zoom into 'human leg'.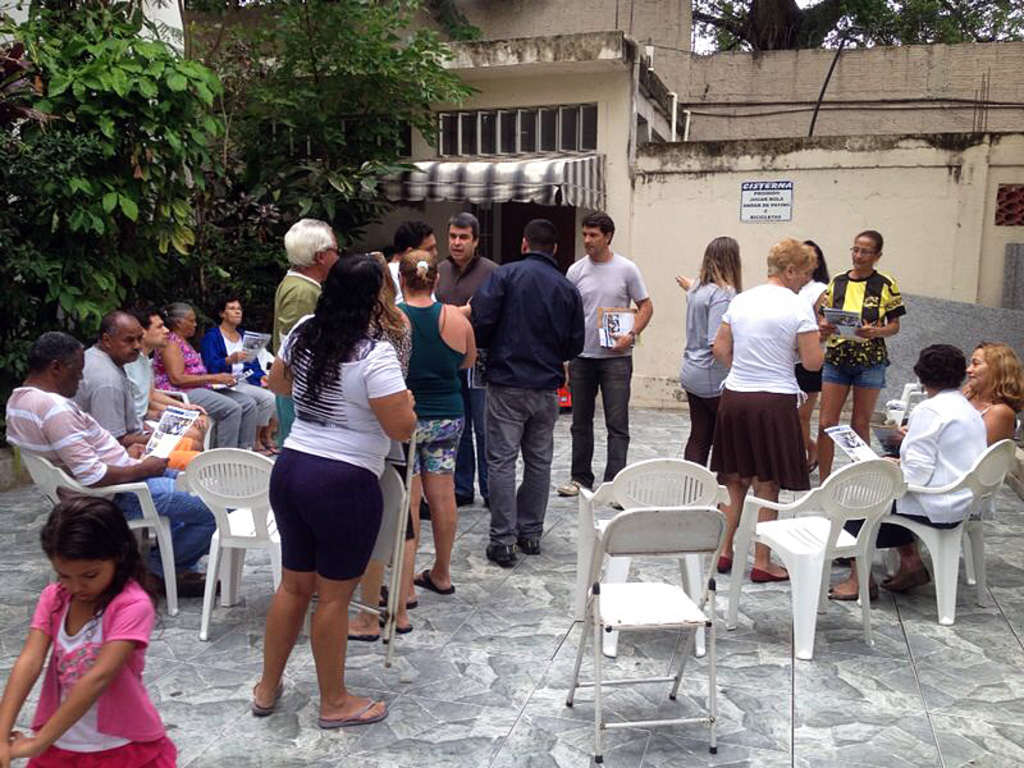
Zoom target: BBox(600, 356, 631, 509).
